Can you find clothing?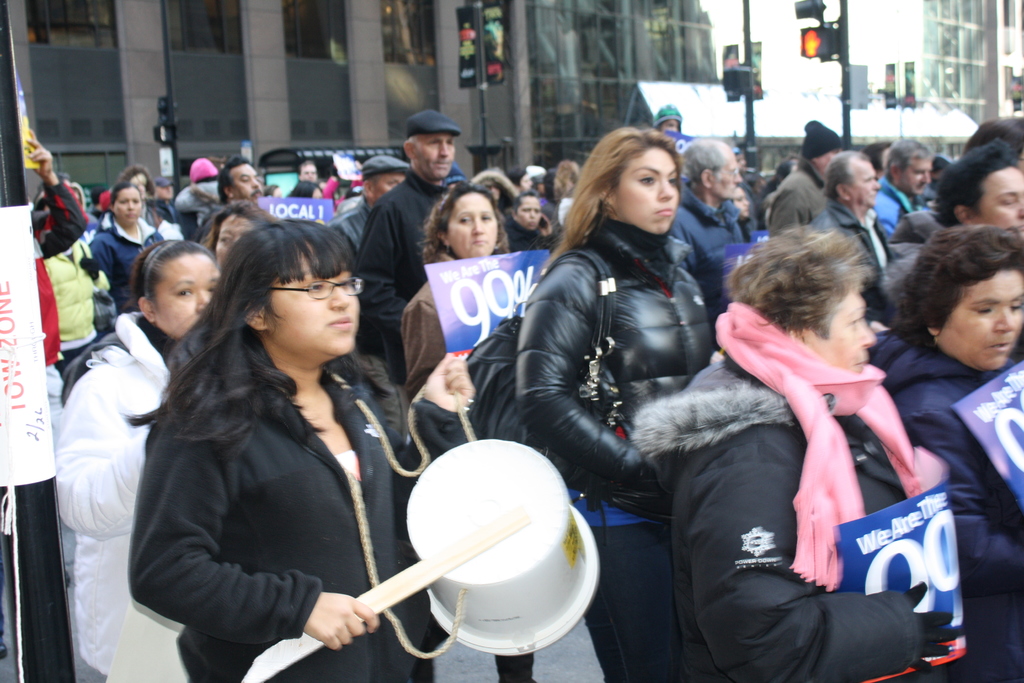
Yes, bounding box: (181, 197, 217, 247).
